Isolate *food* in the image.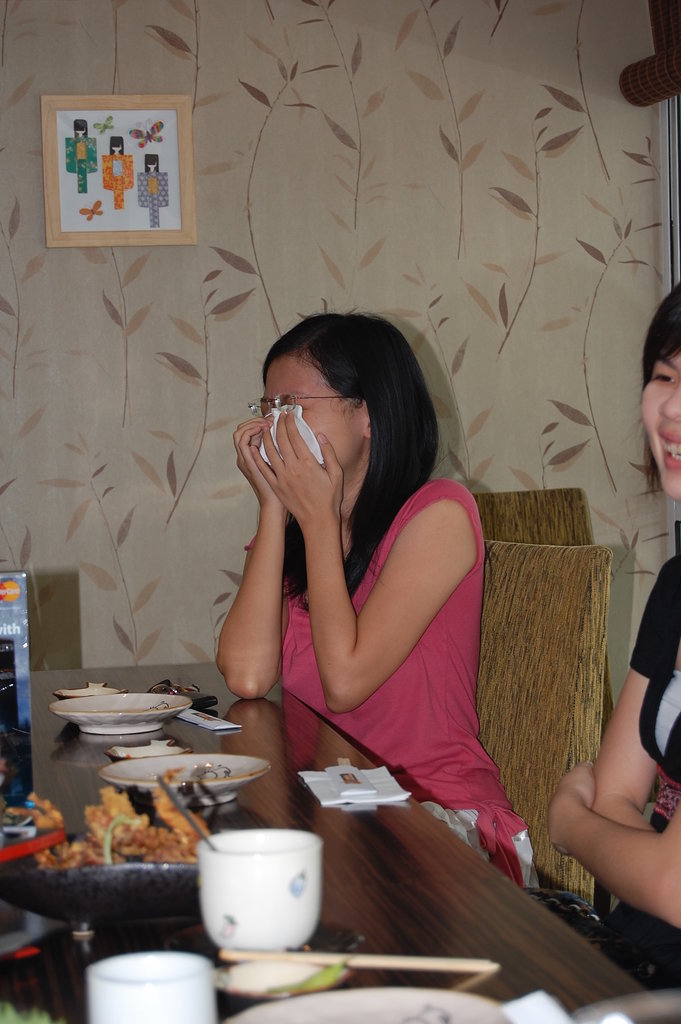
Isolated region: [left=46, top=796, right=220, bottom=902].
